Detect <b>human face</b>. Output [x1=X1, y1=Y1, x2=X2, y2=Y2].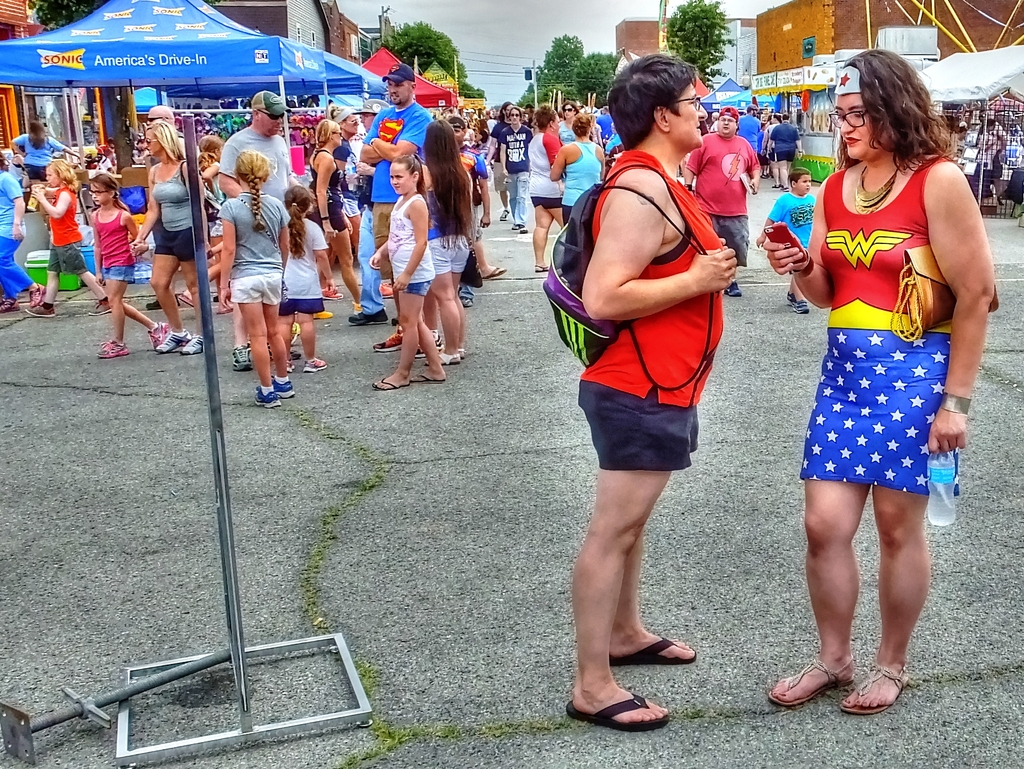
[x1=508, y1=107, x2=518, y2=122].
